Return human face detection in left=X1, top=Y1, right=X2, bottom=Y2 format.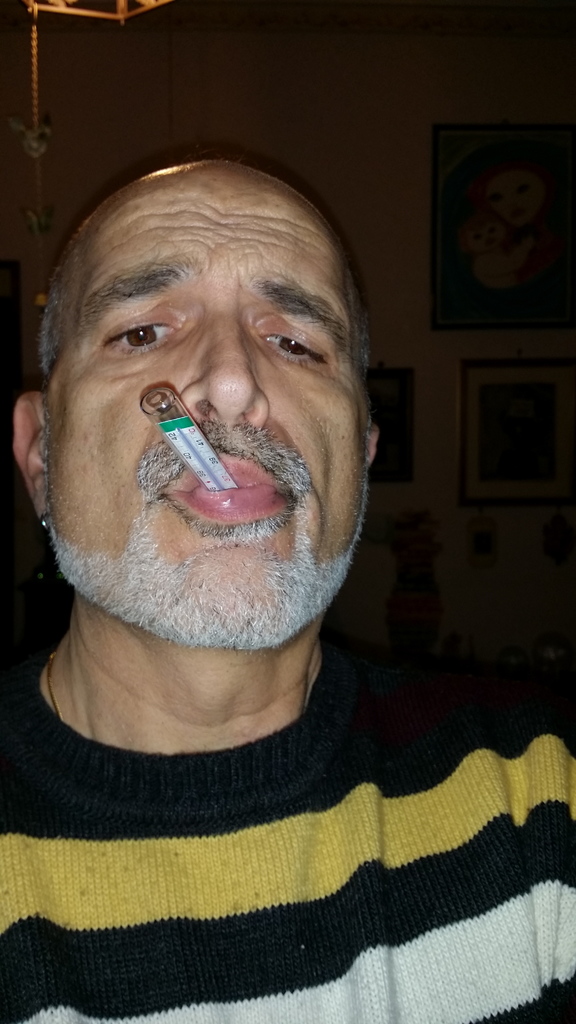
left=47, top=159, right=377, bottom=629.
